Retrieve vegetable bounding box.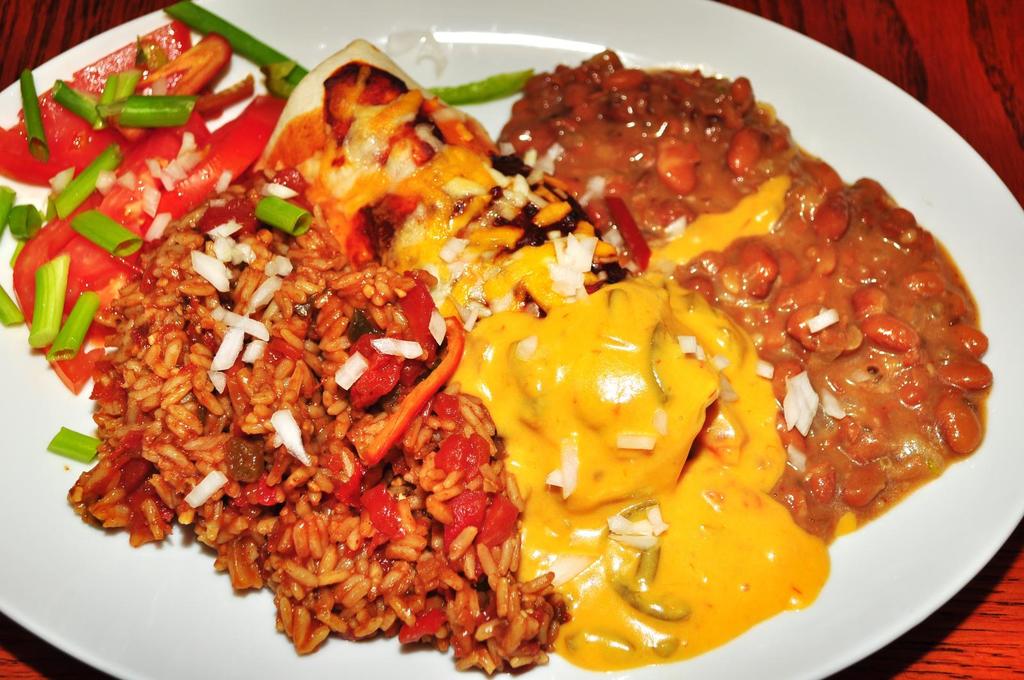
Bounding box: pyautogui.locateOnScreen(472, 493, 519, 550).
